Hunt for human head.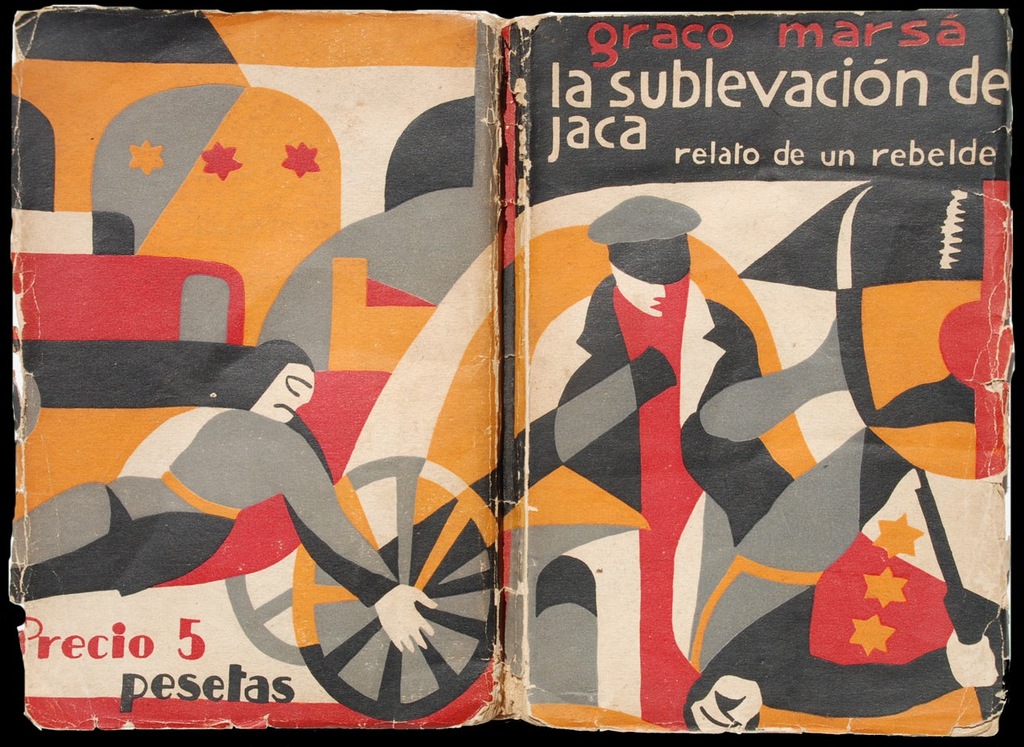
Hunted down at box=[609, 237, 692, 319].
